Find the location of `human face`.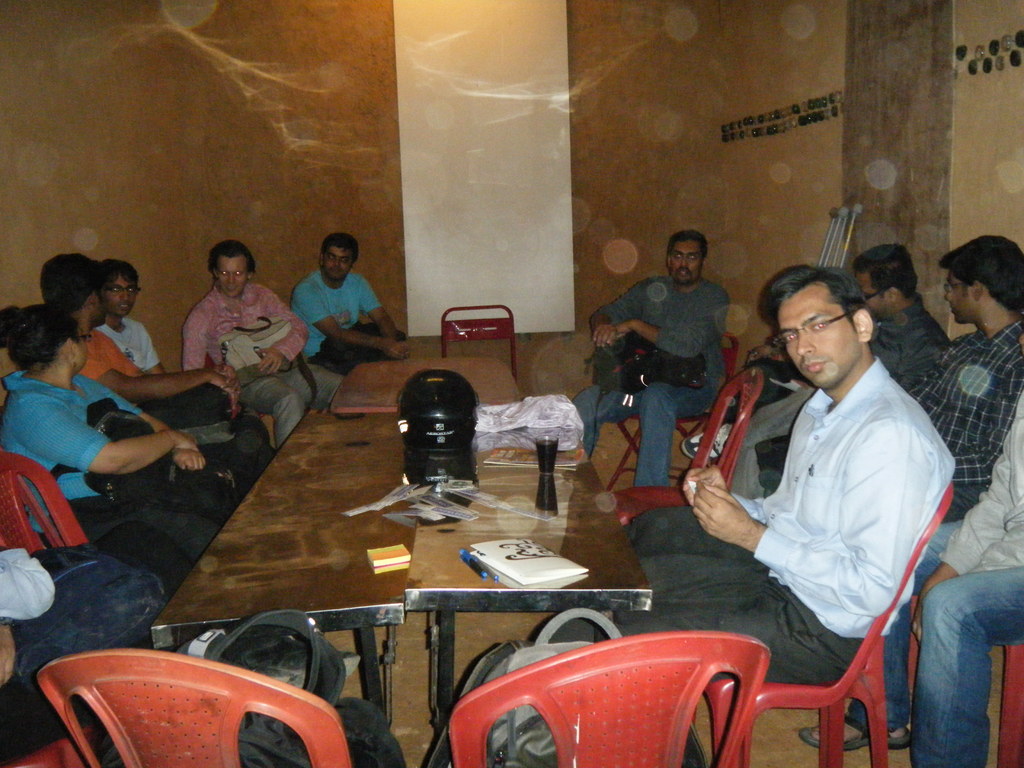
Location: [673, 246, 701, 284].
